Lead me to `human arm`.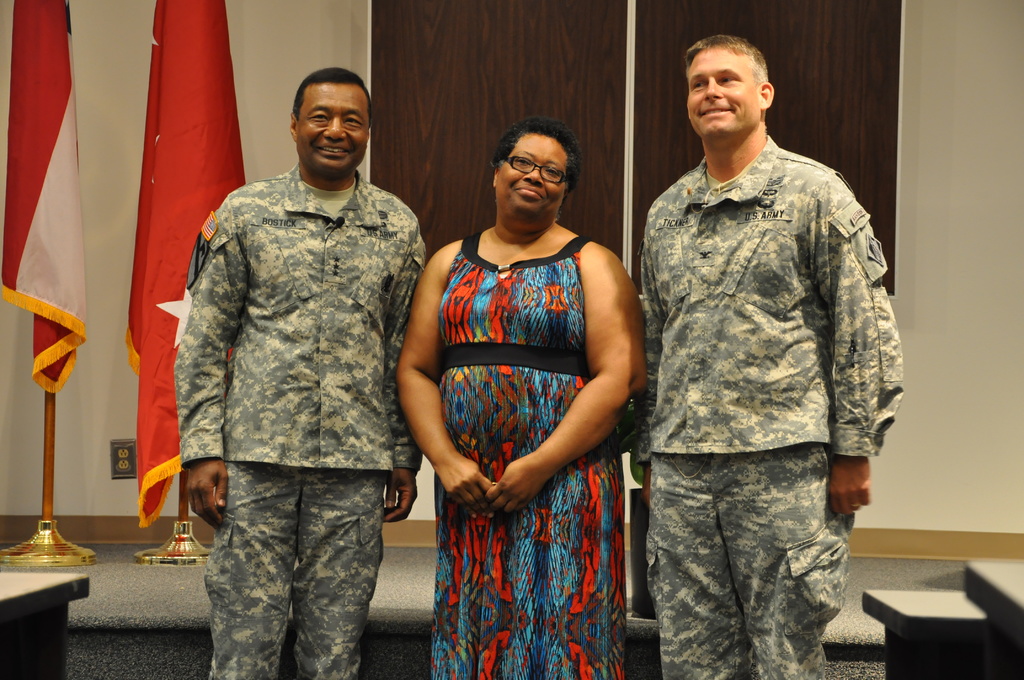
Lead to [396, 249, 492, 508].
